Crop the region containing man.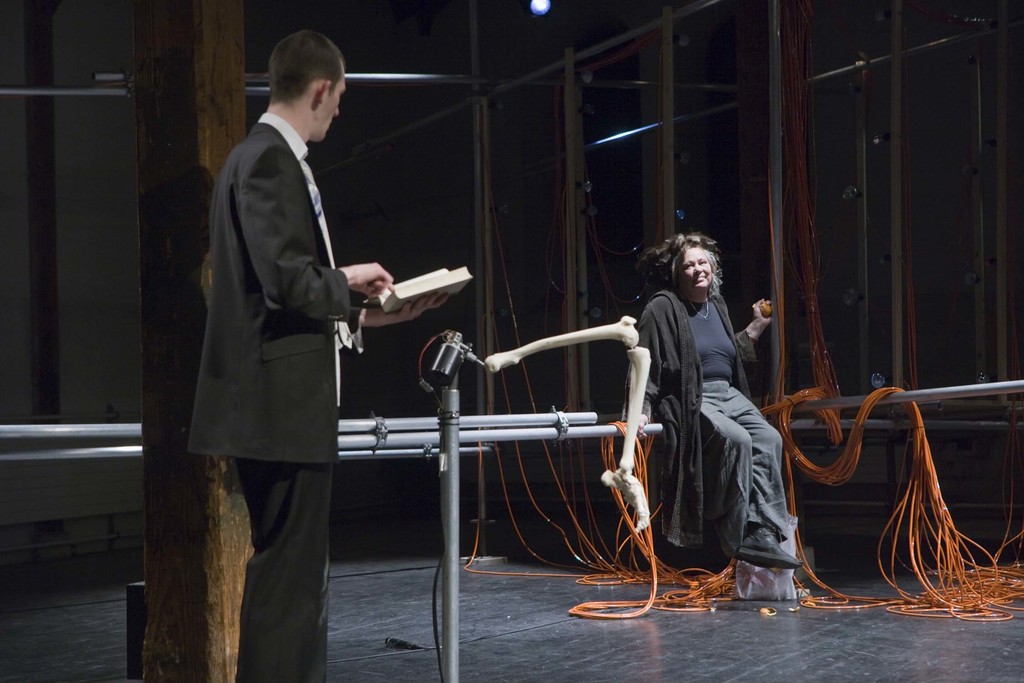
Crop region: 192, 19, 452, 616.
